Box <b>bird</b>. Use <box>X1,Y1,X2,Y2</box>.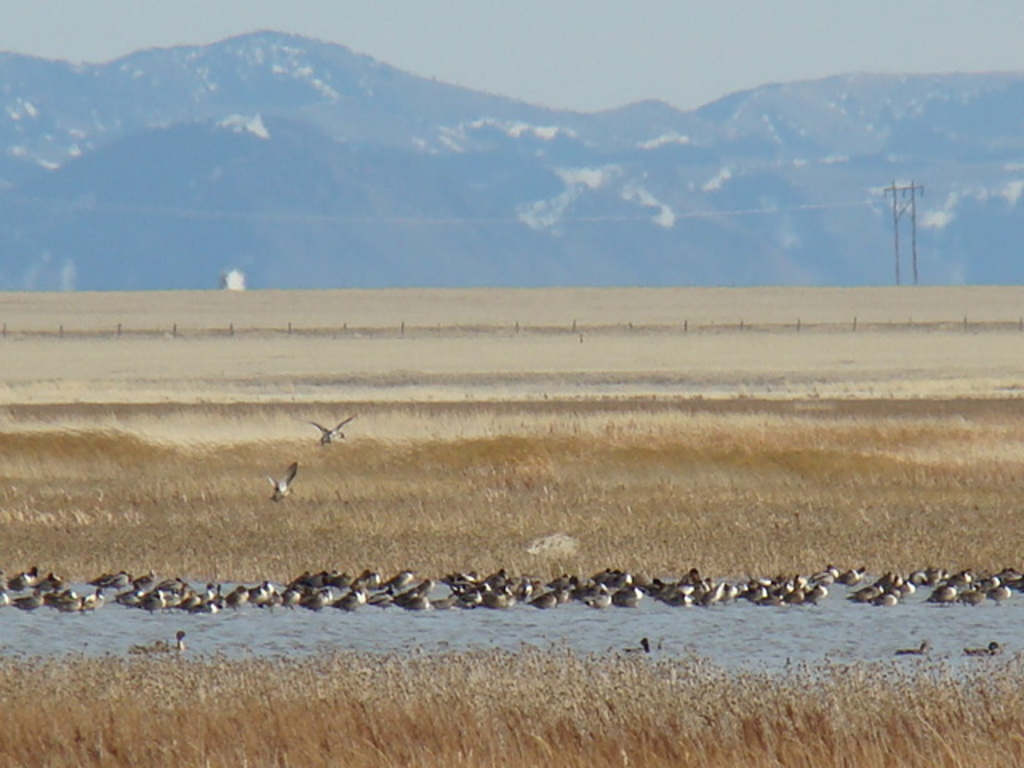
<box>419,578,434,595</box>.
